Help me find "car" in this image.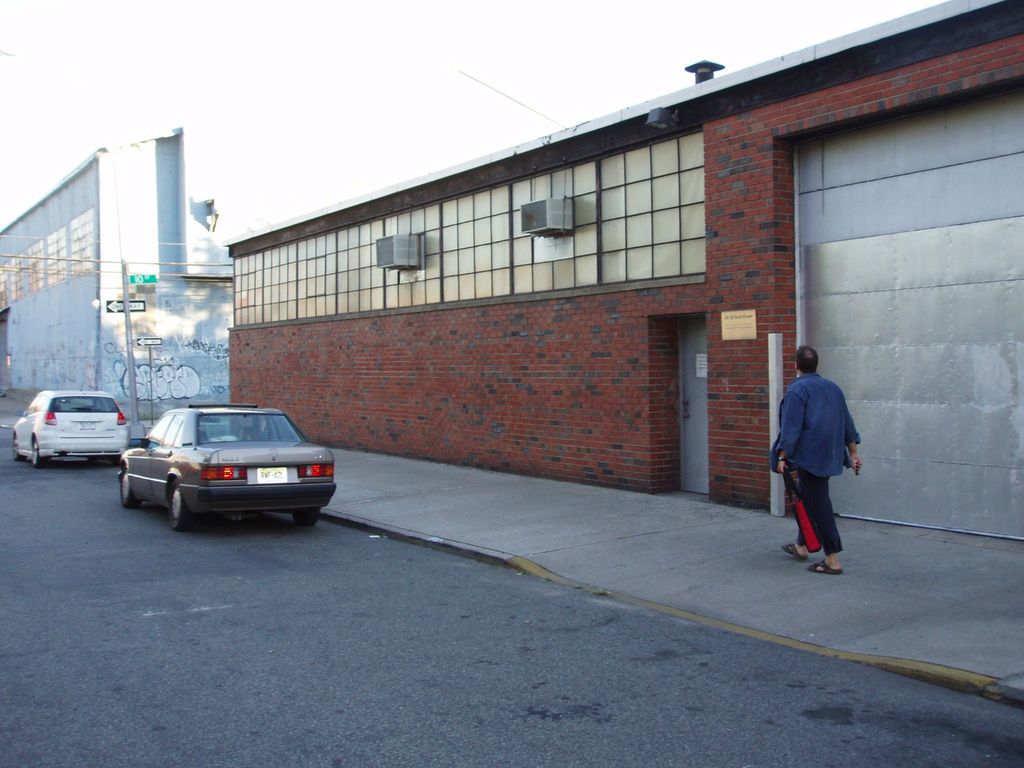
Found it: {"x1": 12, "y1": 390, "x2": 132, "y2": 467}.
